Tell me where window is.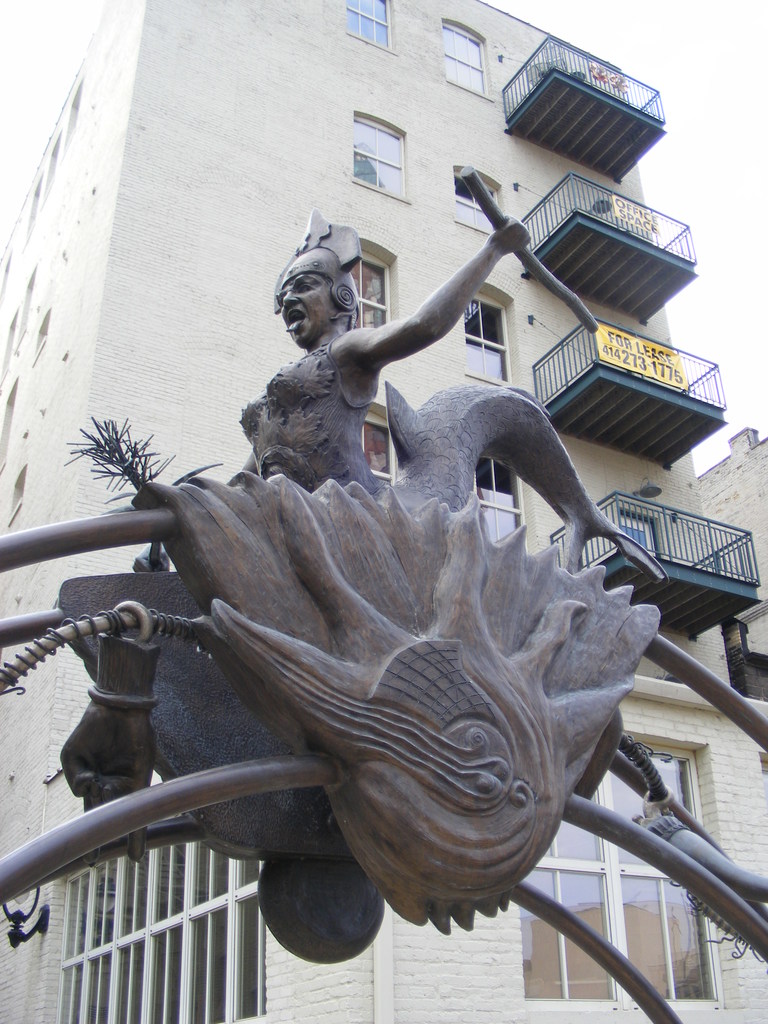
window is at [left=451, top=162, right=497, bottom=227].
